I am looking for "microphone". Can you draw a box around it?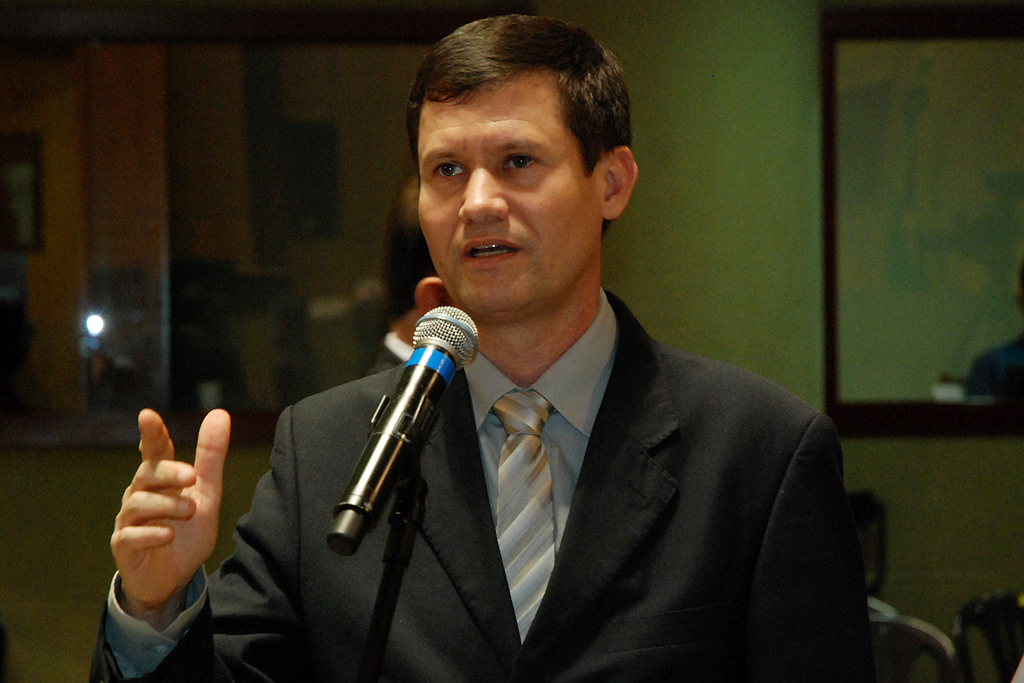
Sure, the bounding box is locate(328, 306, 468, 569).
